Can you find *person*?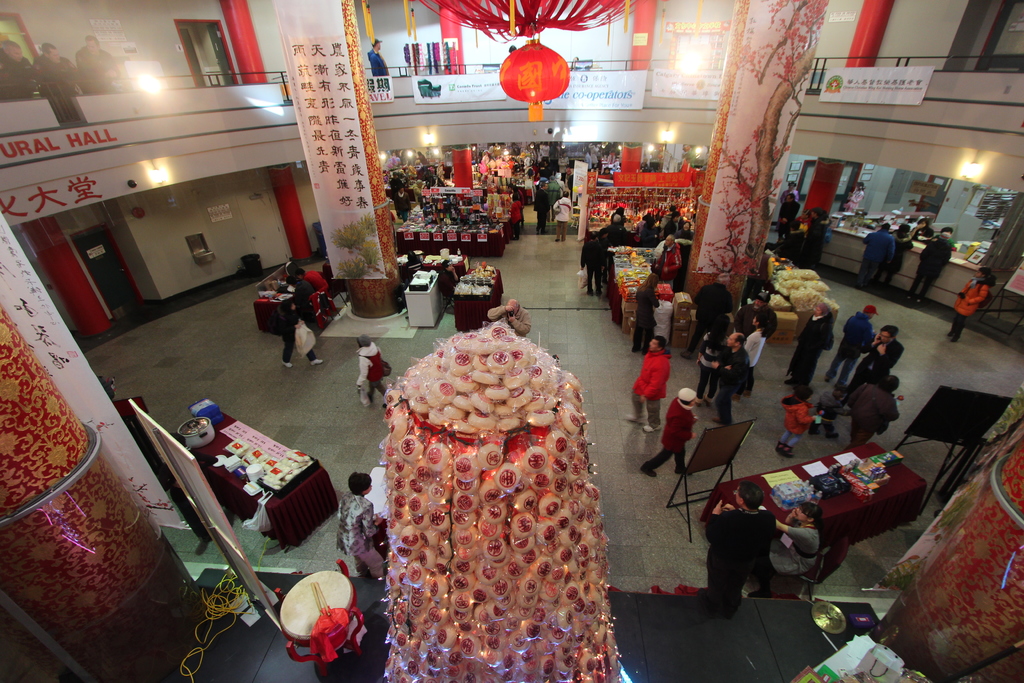
Yes, bounding box: [678, 221, 694, 241].
